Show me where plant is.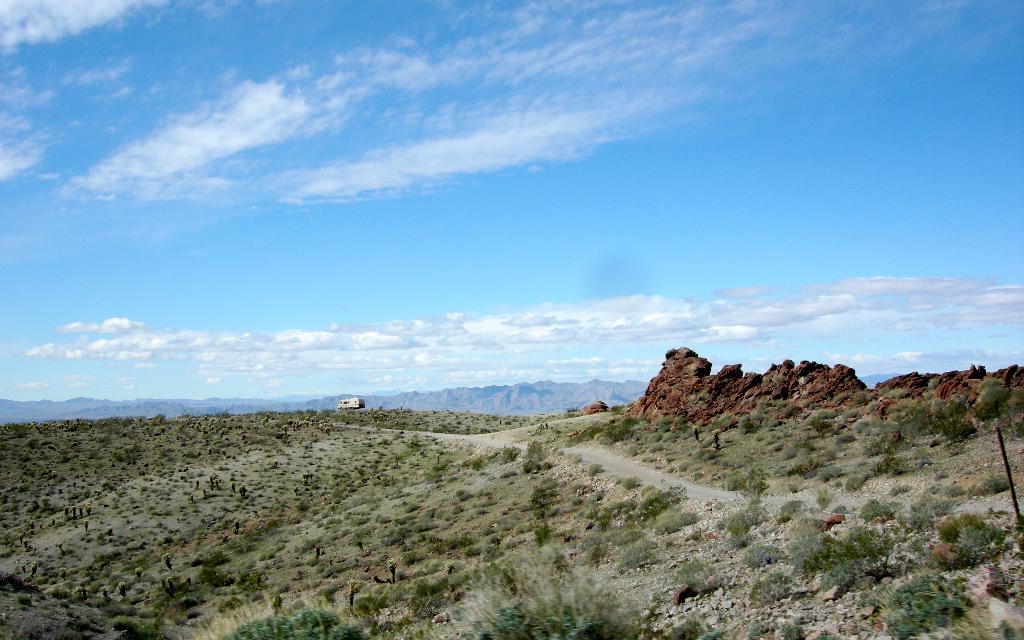
plant is at bbox=[862, 438, 887, 460].
